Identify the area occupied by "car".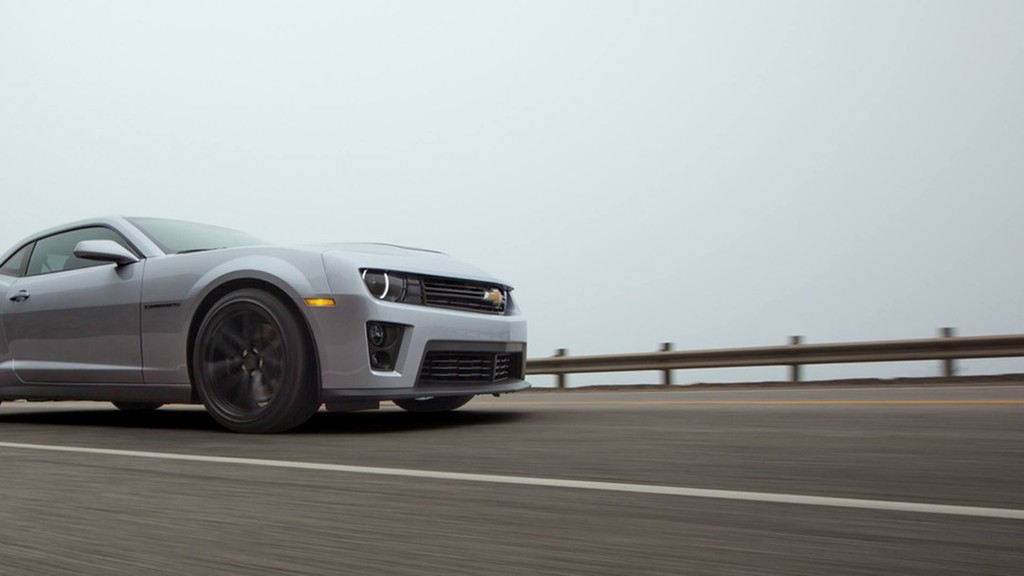
Area: [left=0, top=215, right=533, bottom=436].
